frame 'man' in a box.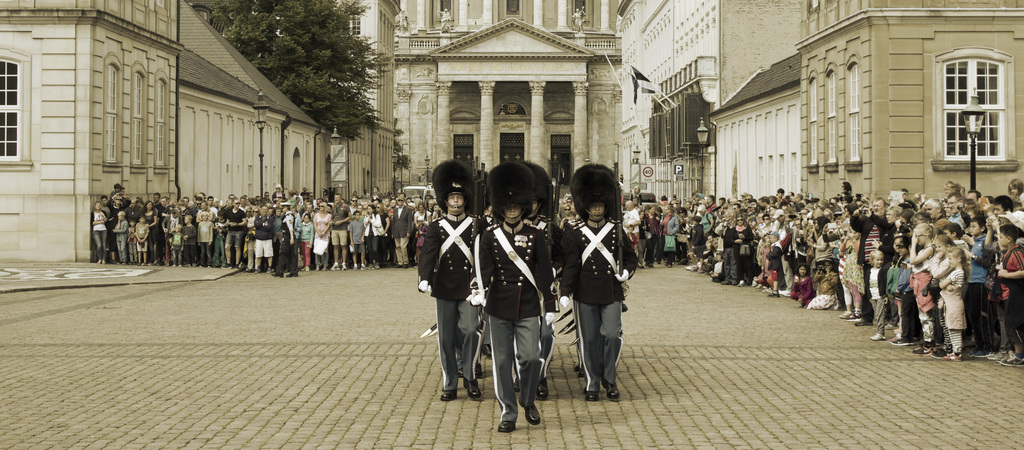
box=[849, 197, 895, 327].
